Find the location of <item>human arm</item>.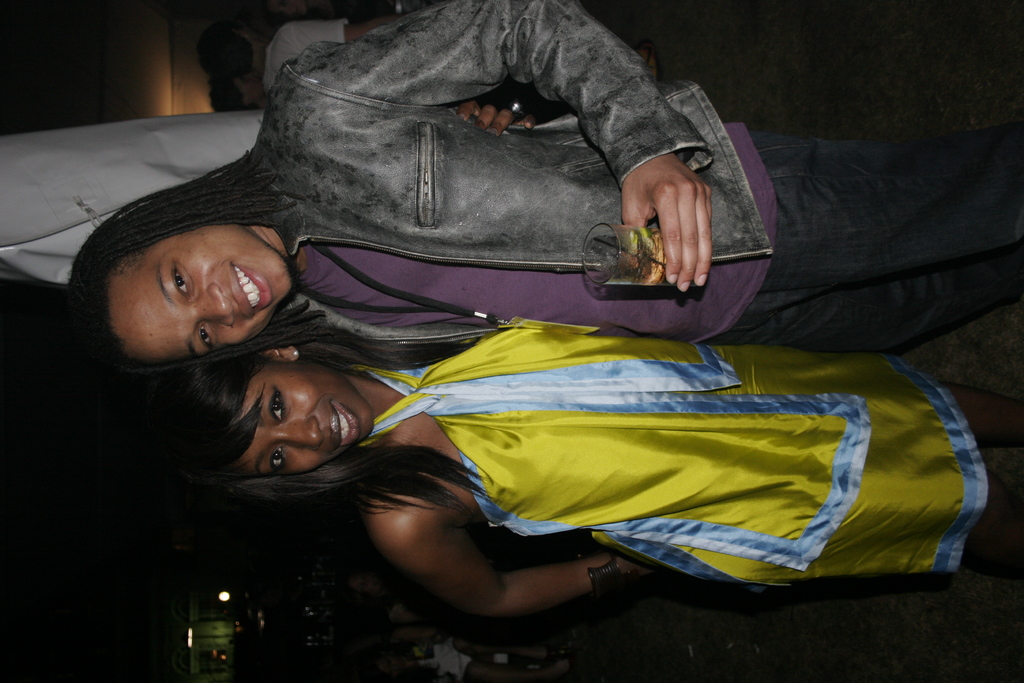
Location: x1=294, y1=0, x2=721, y2=292.
